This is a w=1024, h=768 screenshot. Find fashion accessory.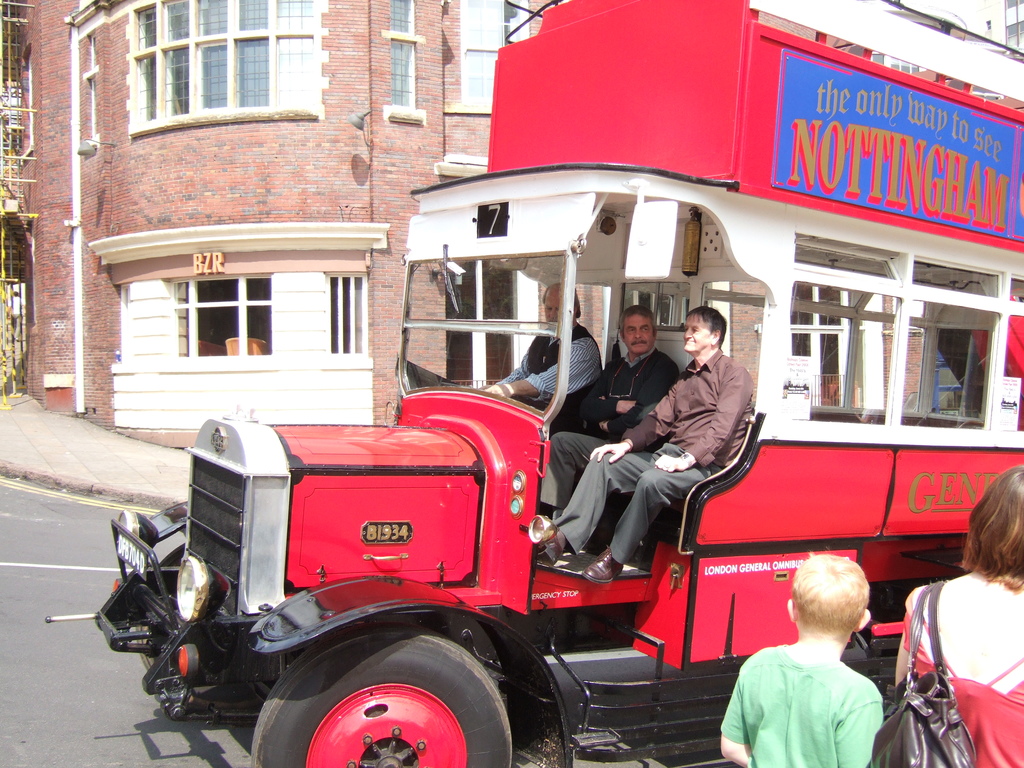
Bounding box: 865/579/978/767.
